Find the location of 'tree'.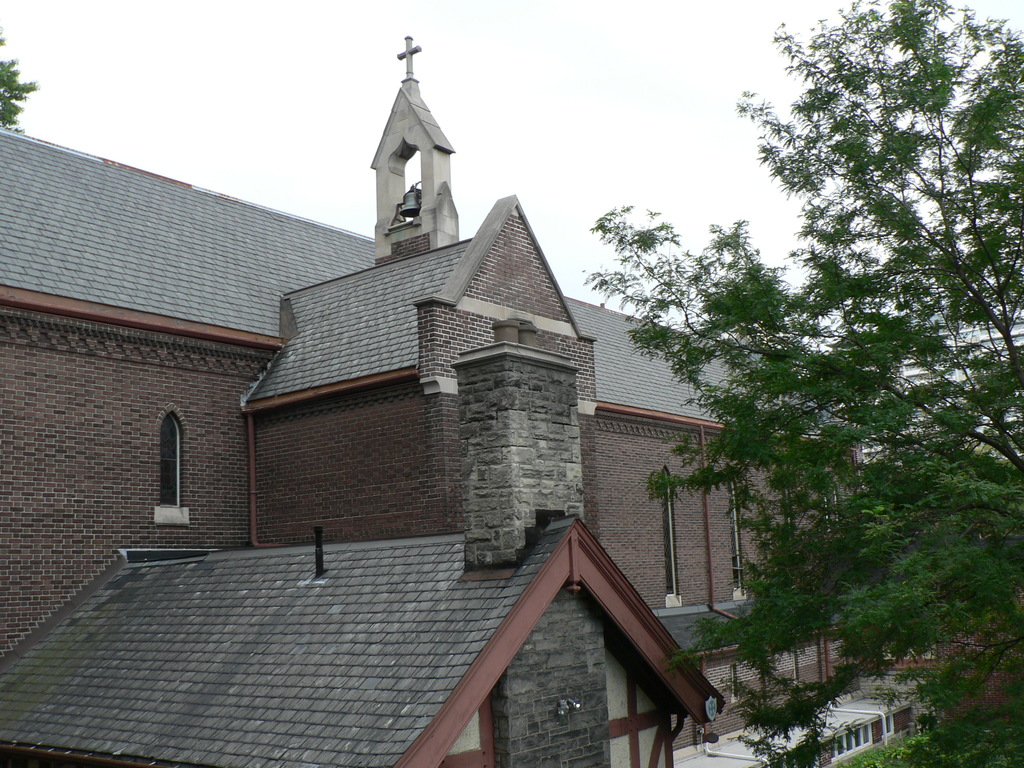
Location: Rect(588, 0, 1023, 767).
